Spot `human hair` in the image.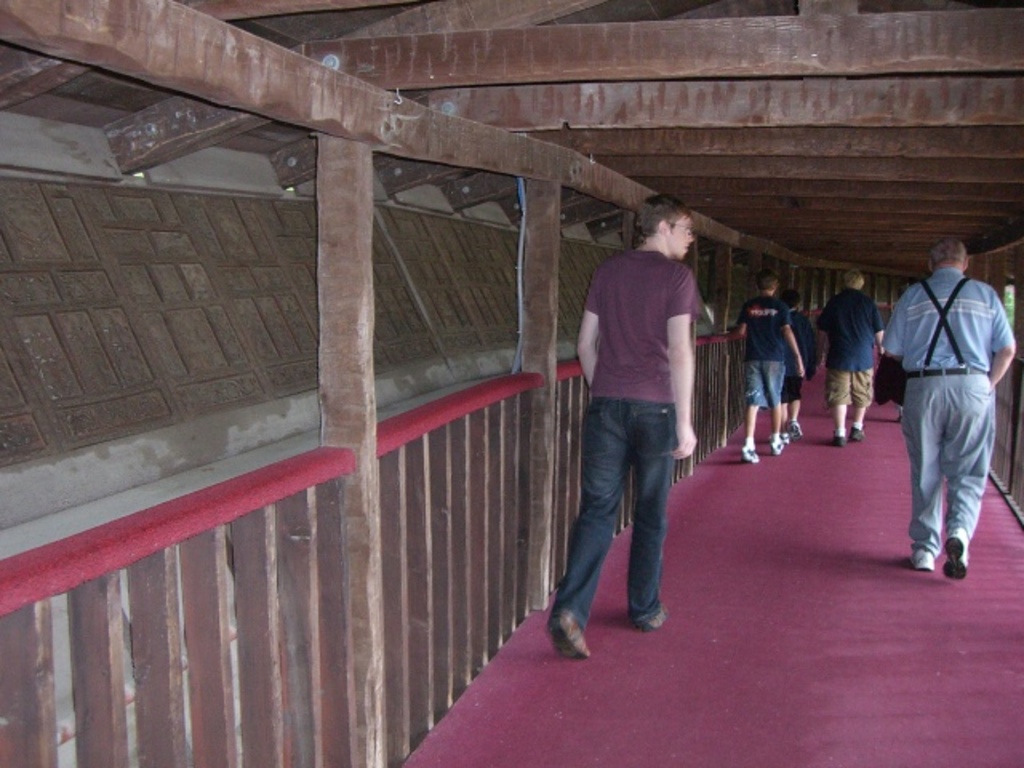
`human hair` found at 843, 269, 861, 288.
